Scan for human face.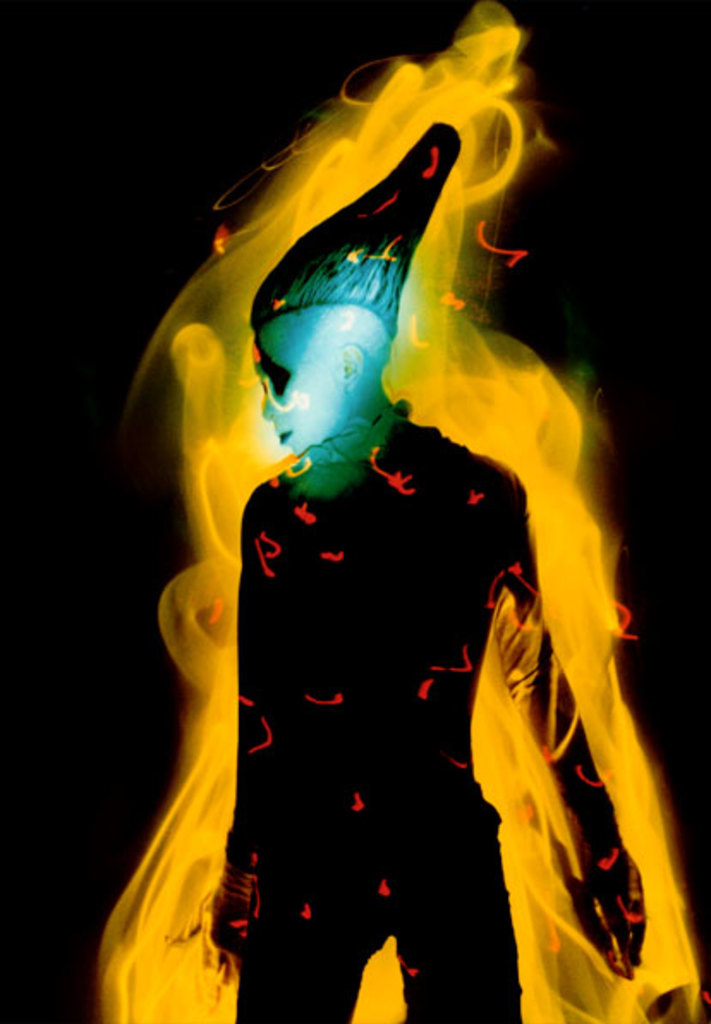
Scan result: [x1=252, y1=333, x2=349, y2=443].
